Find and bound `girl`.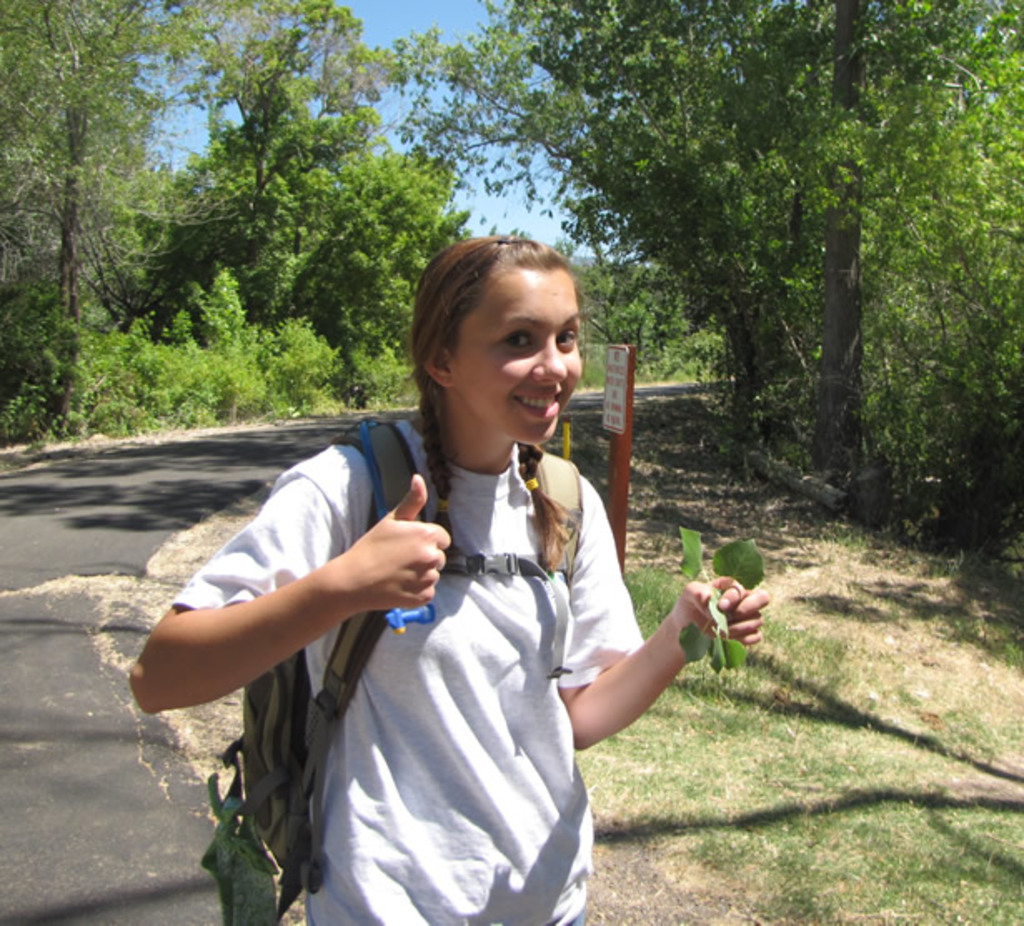
Bound: left=137, top=225, right=768, bottom=924.
